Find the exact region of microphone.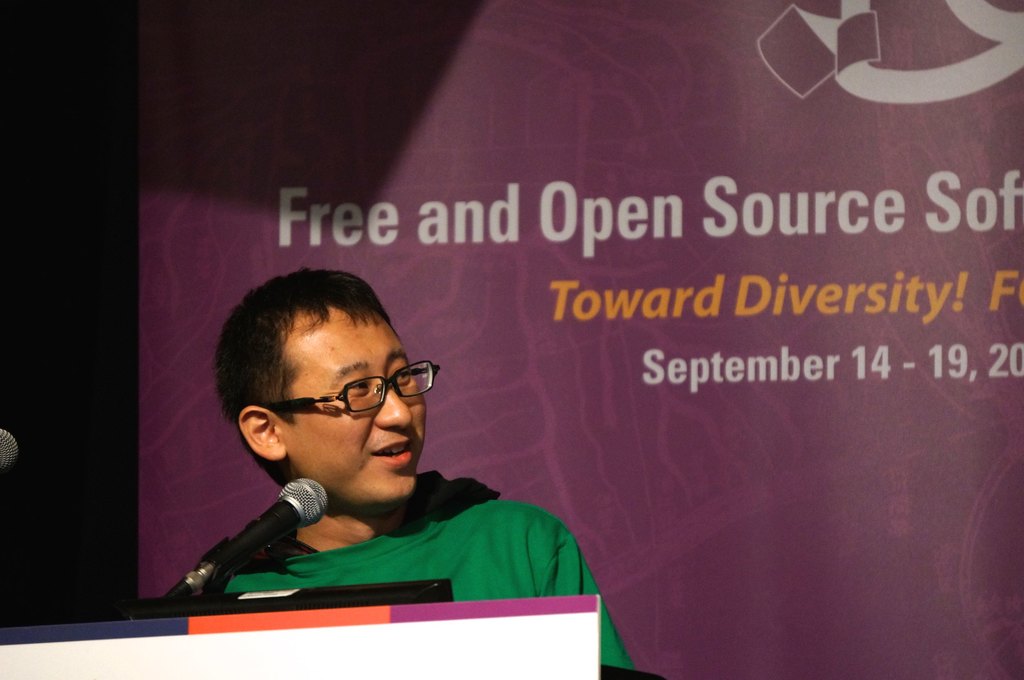
Exact region: <box>170,476,333,602</box>.
